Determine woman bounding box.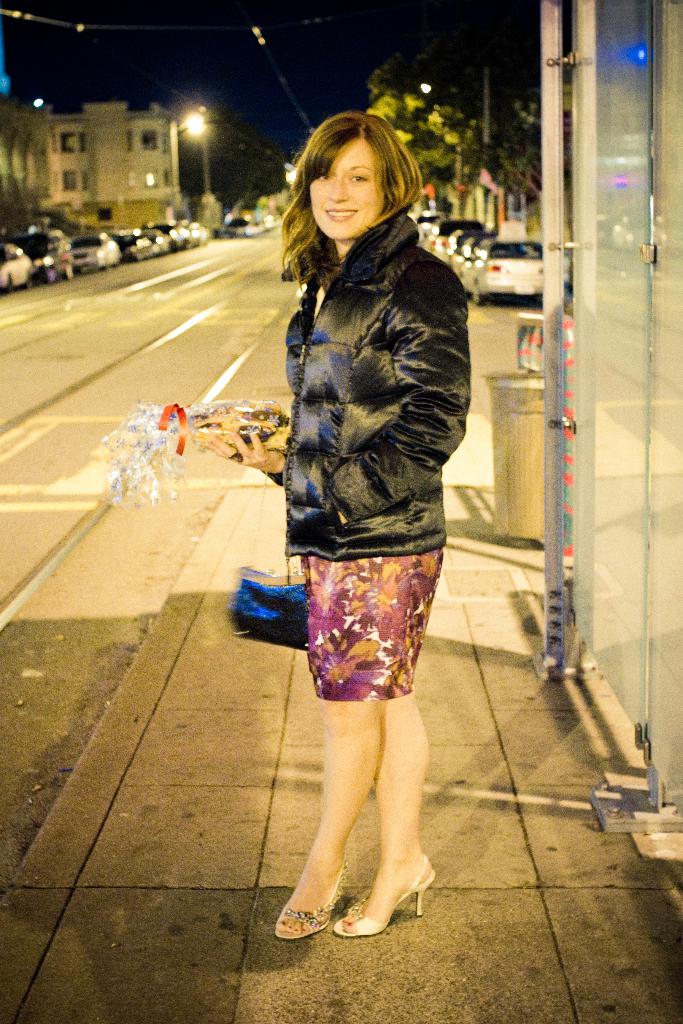
Determined: region(242, 93, 484, 940).
